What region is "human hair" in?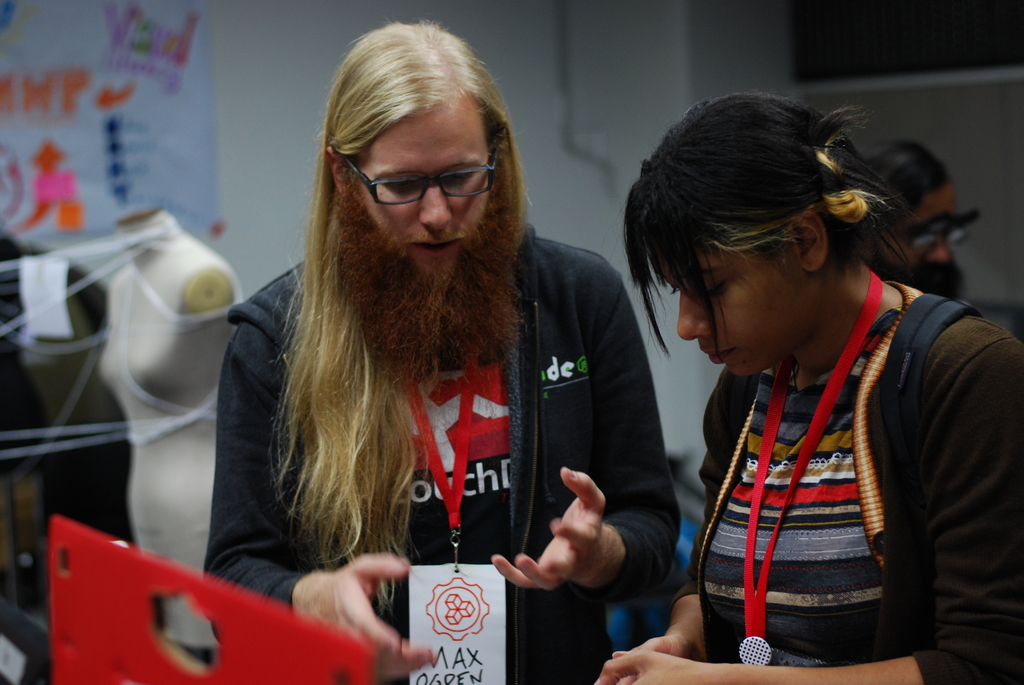
box=[277, 19, 532, 555].
